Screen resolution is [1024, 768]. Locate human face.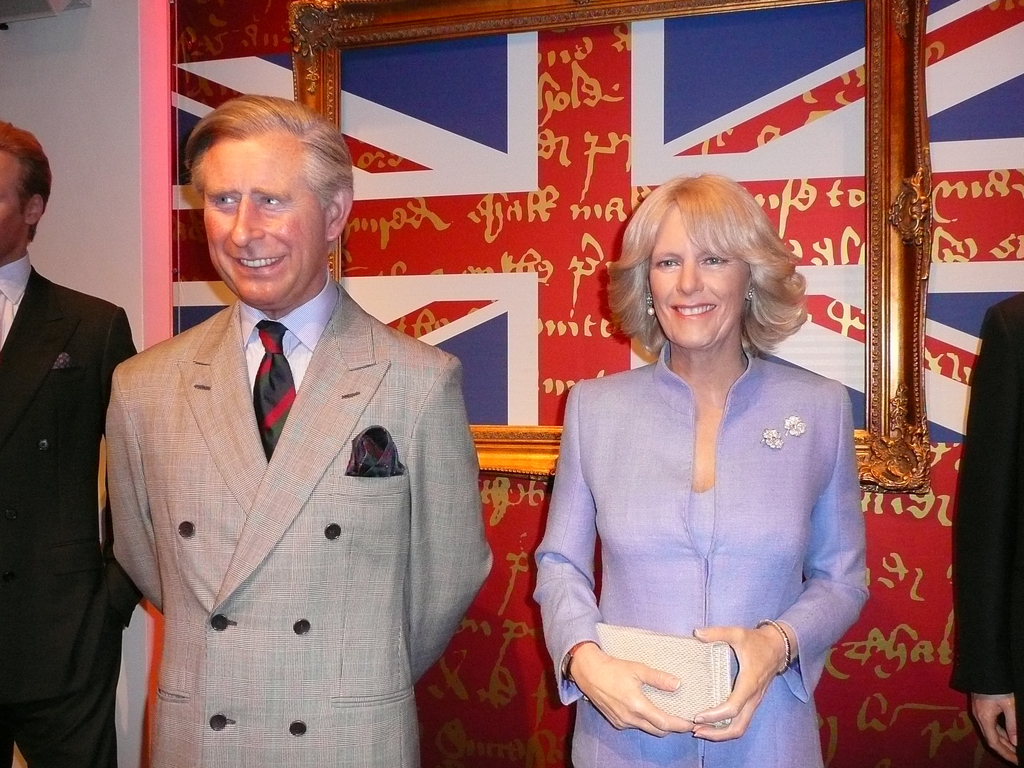
pyautogui.locateOnScreen(0, 144, 25, 262).
